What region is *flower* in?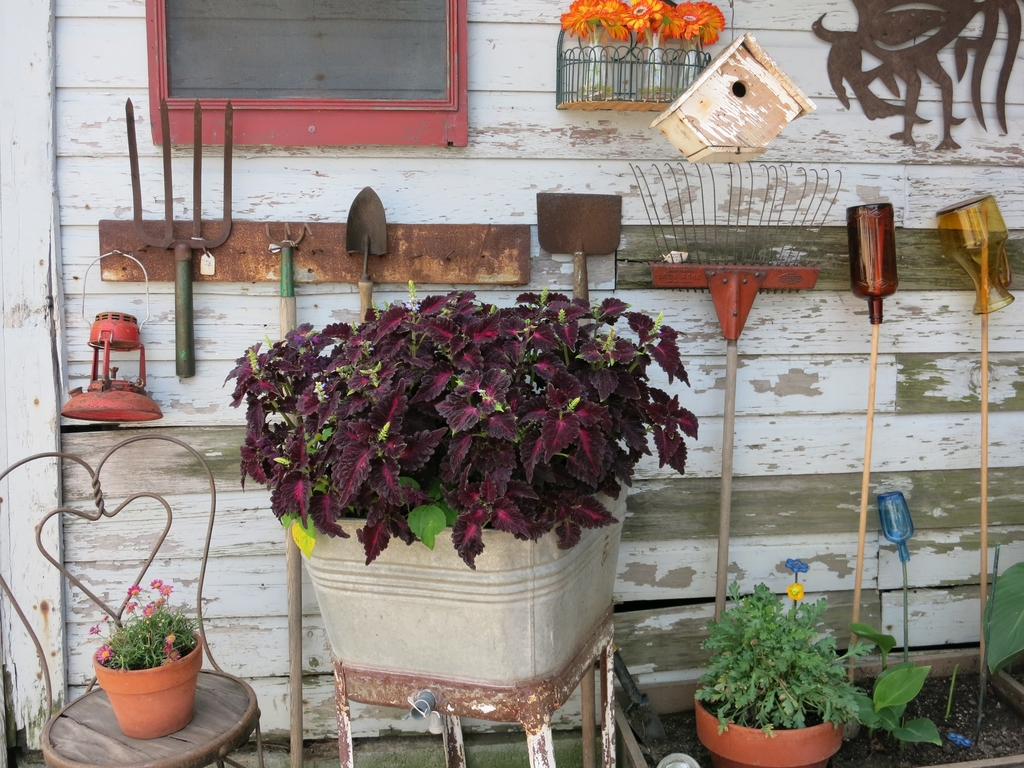
box(98, 616, 108, 626).
